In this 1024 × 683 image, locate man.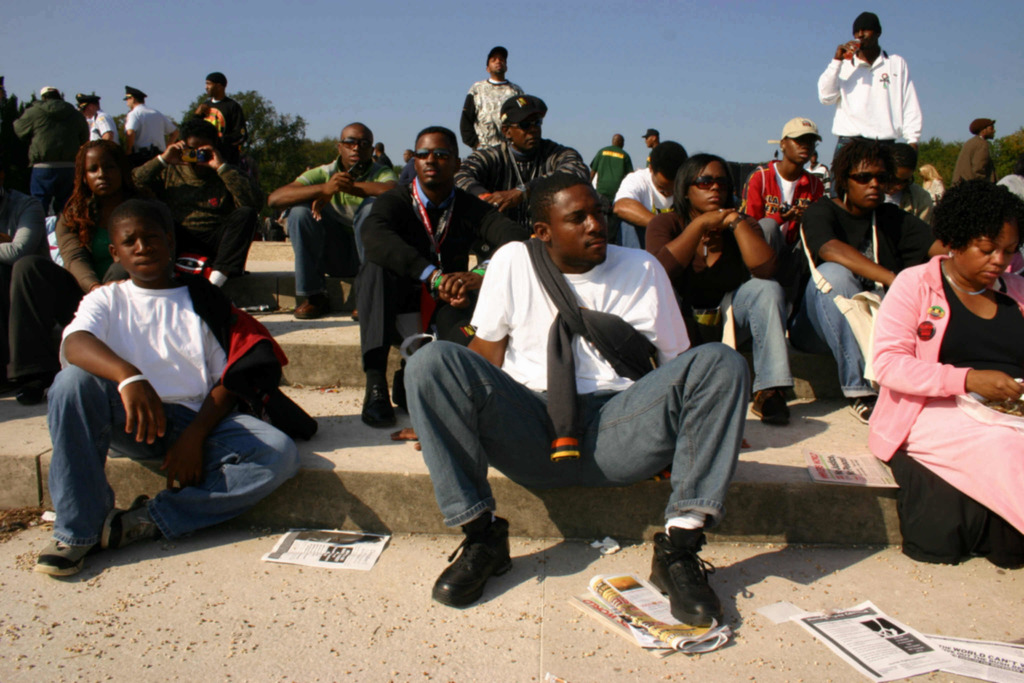
Bounding box: 815, 12, 925, 201.
